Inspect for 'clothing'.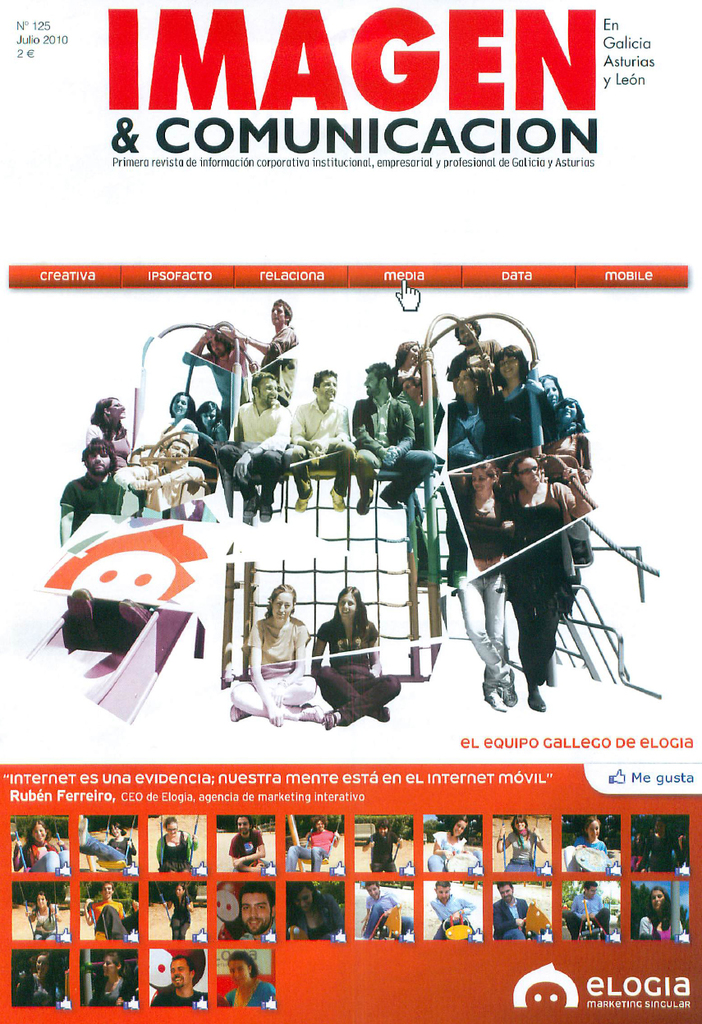
Inspection: box(371, 824, 392, 865).
